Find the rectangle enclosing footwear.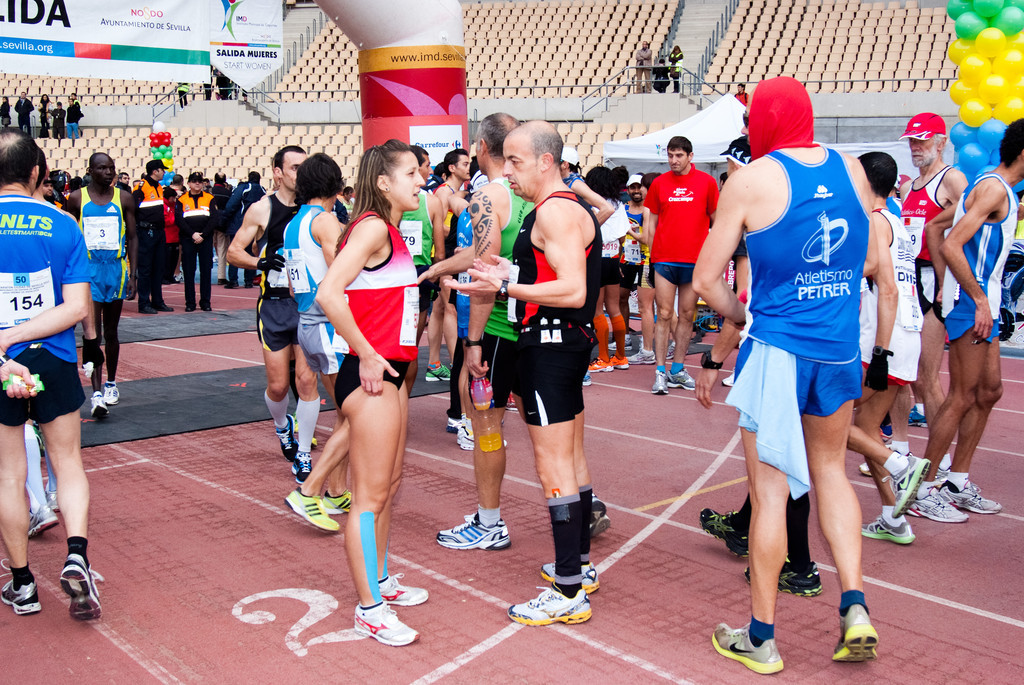
(left=857, top=444, right=901, bottom=475).
